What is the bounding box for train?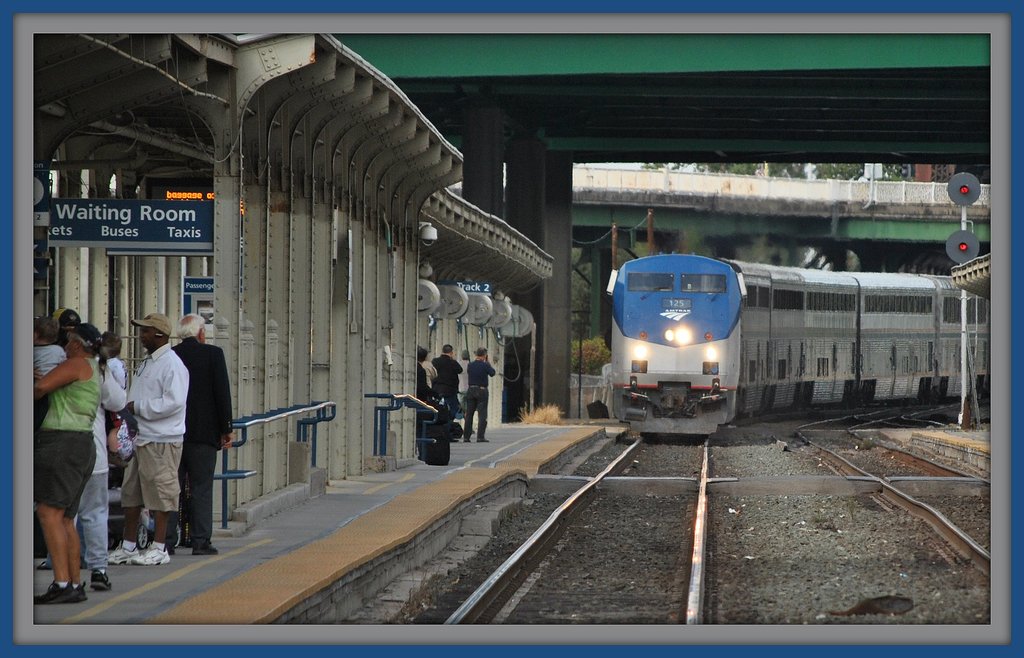
Rect(605, 255, 993, 437).
